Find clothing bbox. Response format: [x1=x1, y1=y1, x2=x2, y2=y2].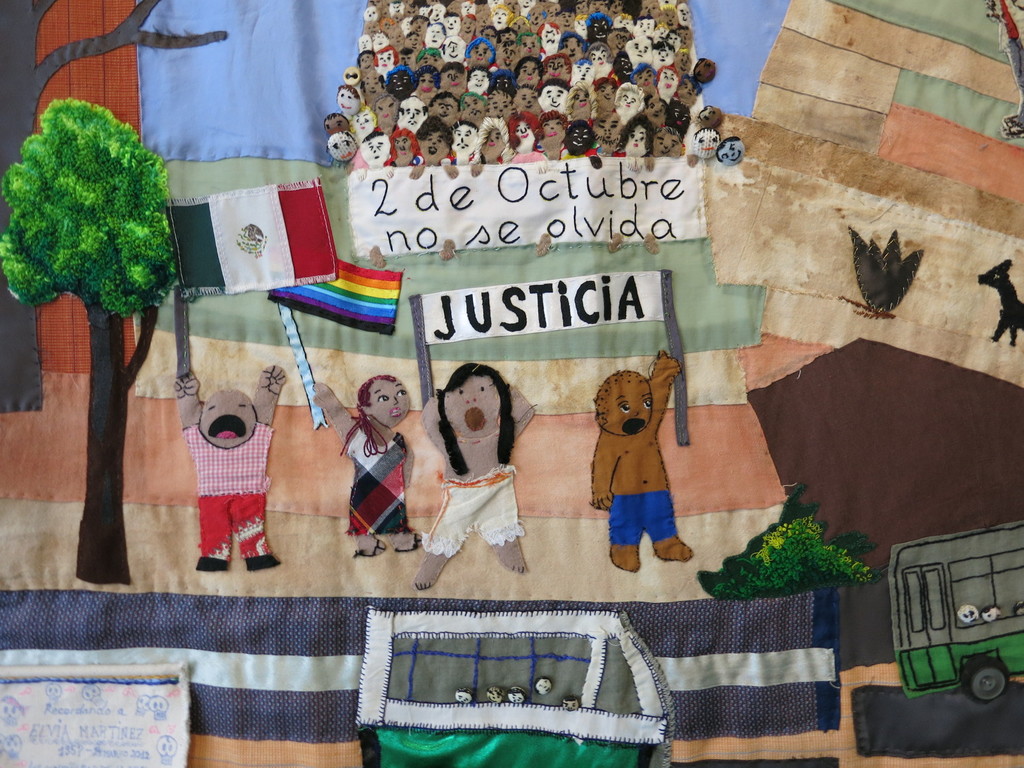
[x1=606, y1=492, x2=676, y2=545].
